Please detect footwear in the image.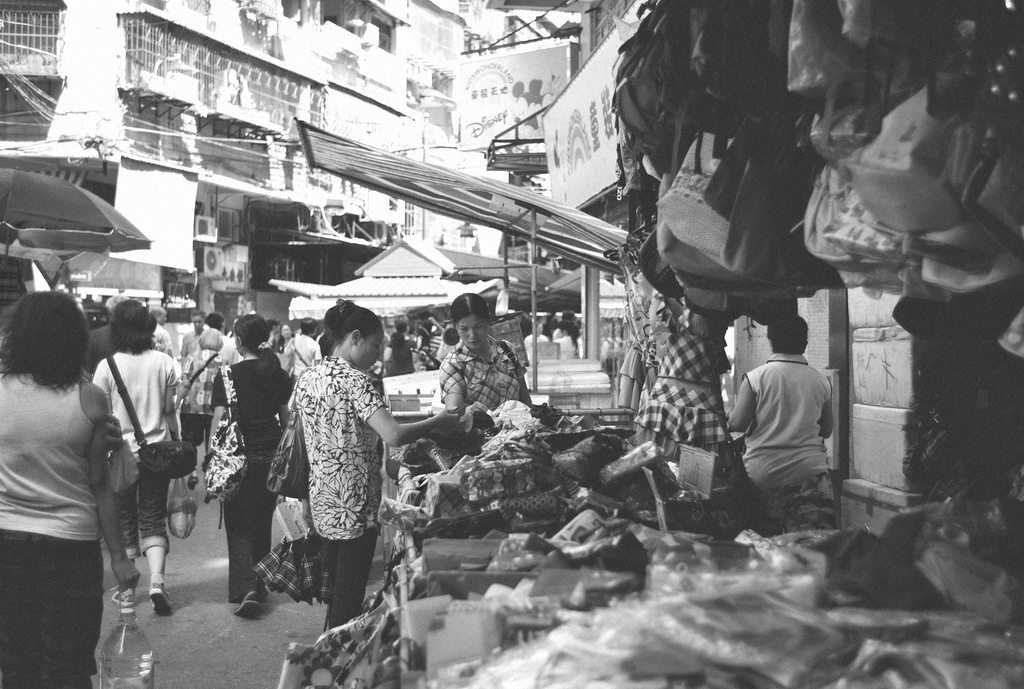
bbox=(152, 582, 172, 615).
